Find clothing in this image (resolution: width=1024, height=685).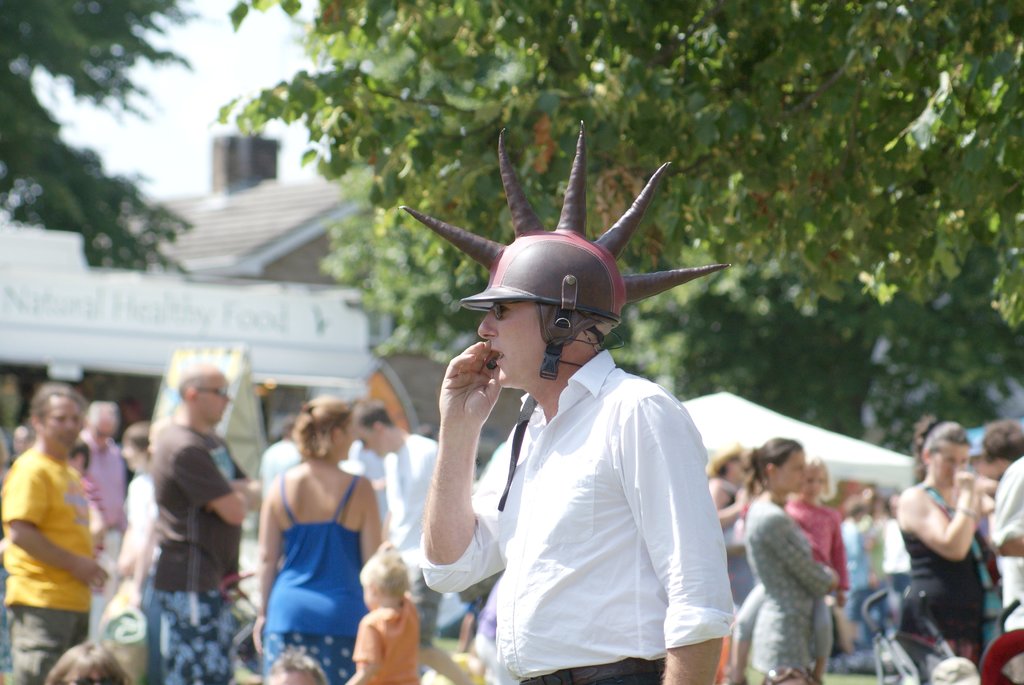
box(148, 417, 243, 684).
